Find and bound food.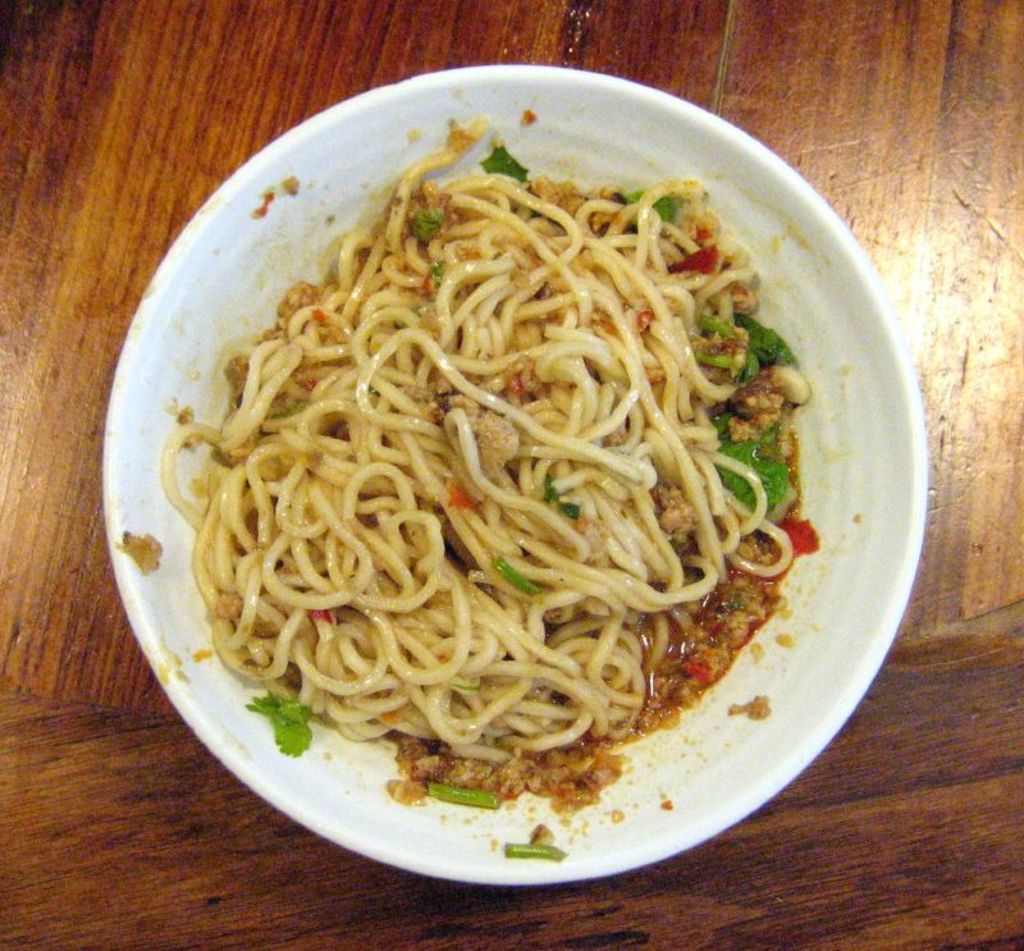
Bound: 118,529,157,576.
